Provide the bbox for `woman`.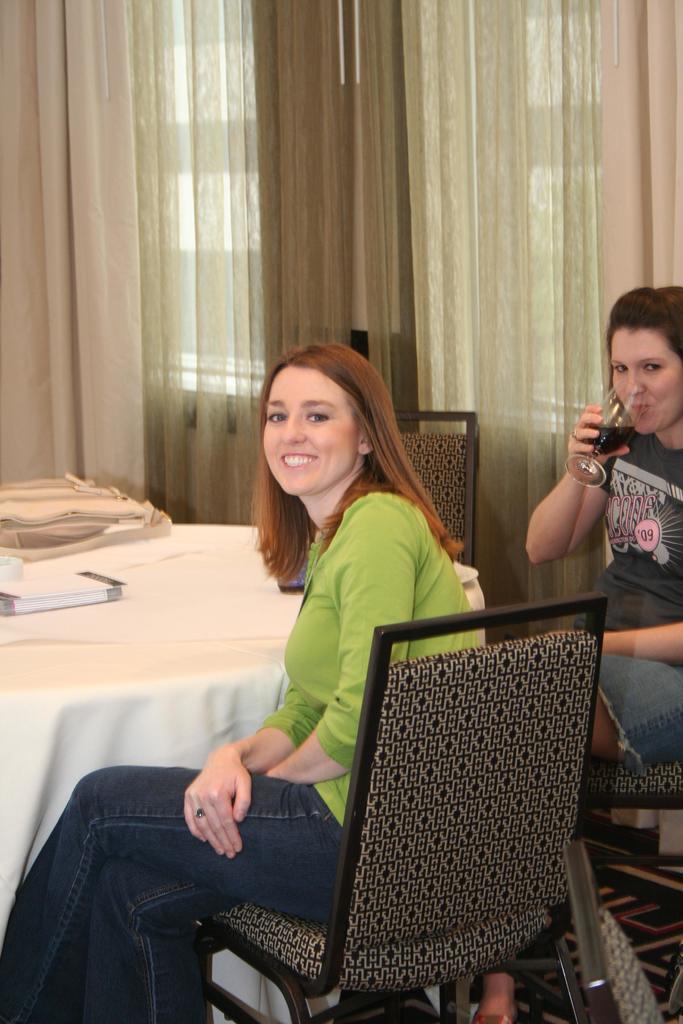
[x1=5, y1=342, x2=481, y2=1020].
